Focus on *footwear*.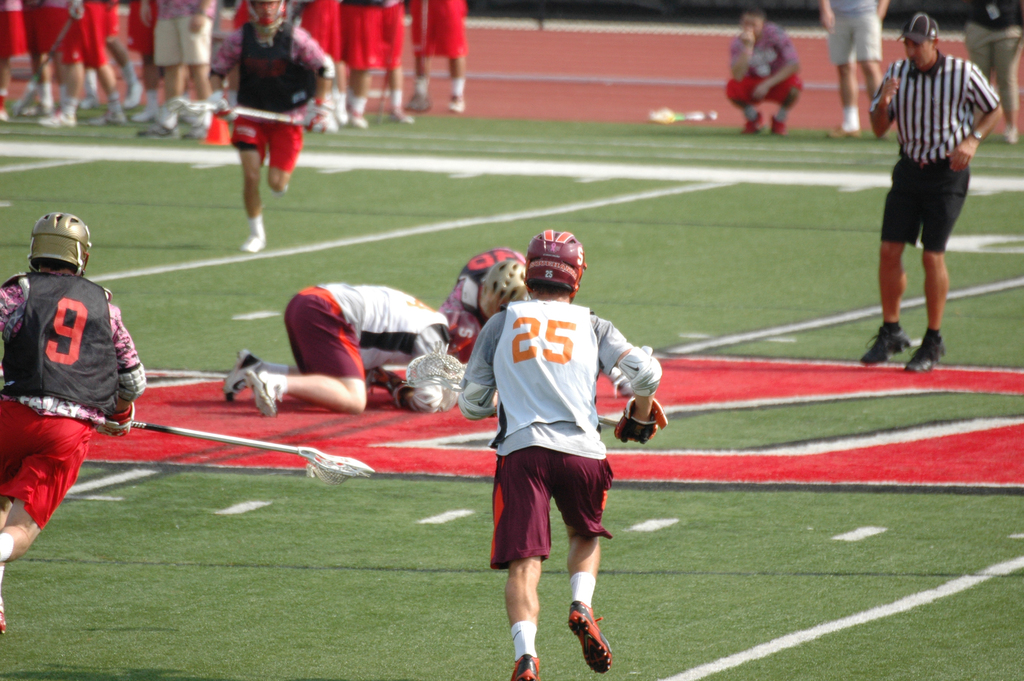
Focused at 126:81:140:109.
